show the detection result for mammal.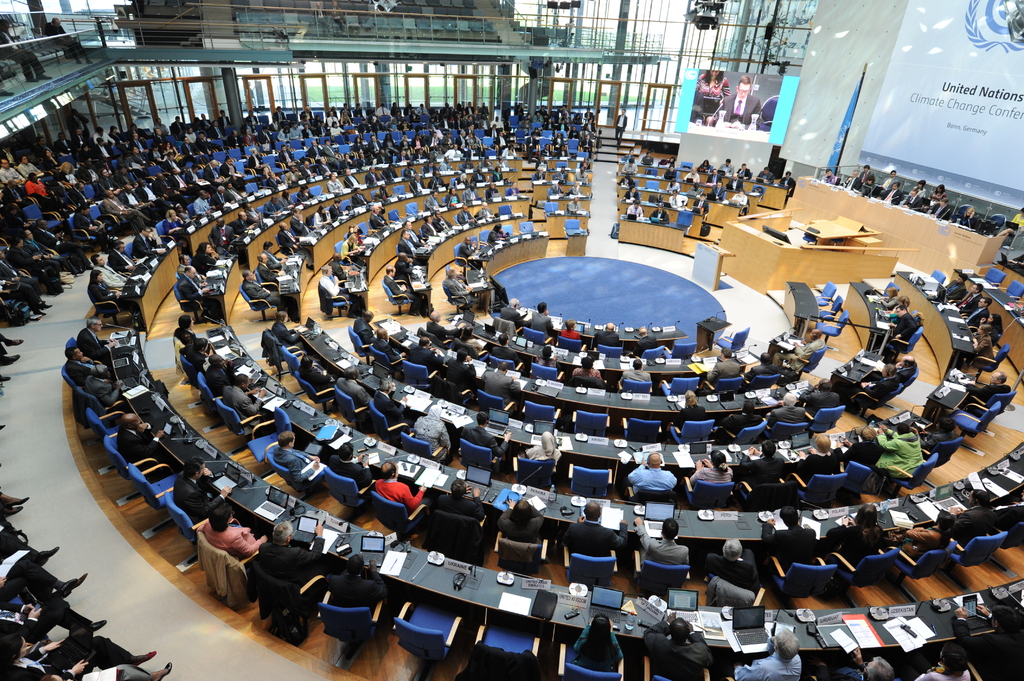
Rect(715, 396, 764, 444).
